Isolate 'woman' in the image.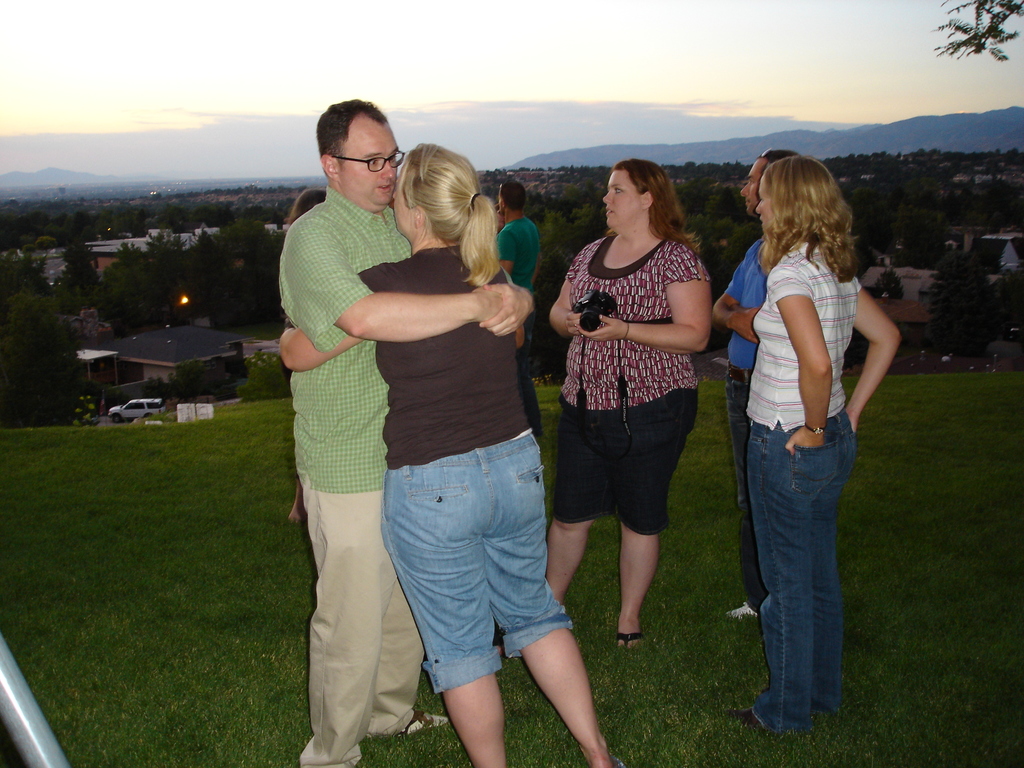
Isolated region: [724, 150, 896, 736].
